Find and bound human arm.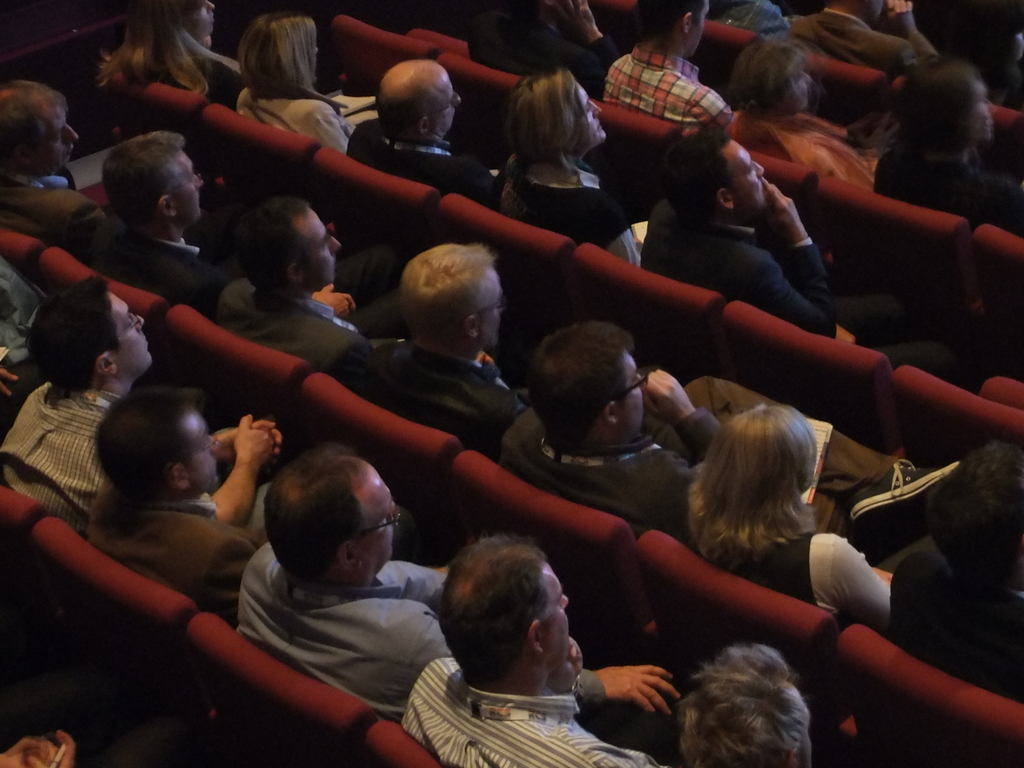
Bound: bbox=(0, 729, 77, 767).
